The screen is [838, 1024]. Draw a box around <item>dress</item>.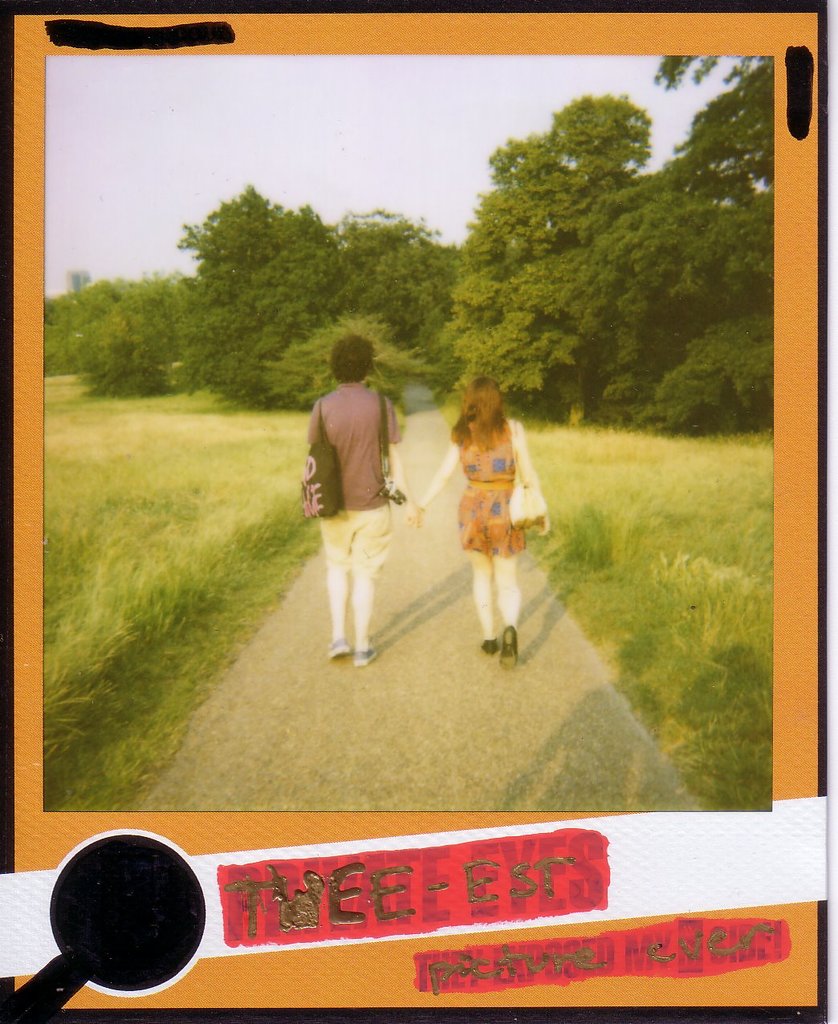
x1=454, y1=417, x2=529, y2=555.
